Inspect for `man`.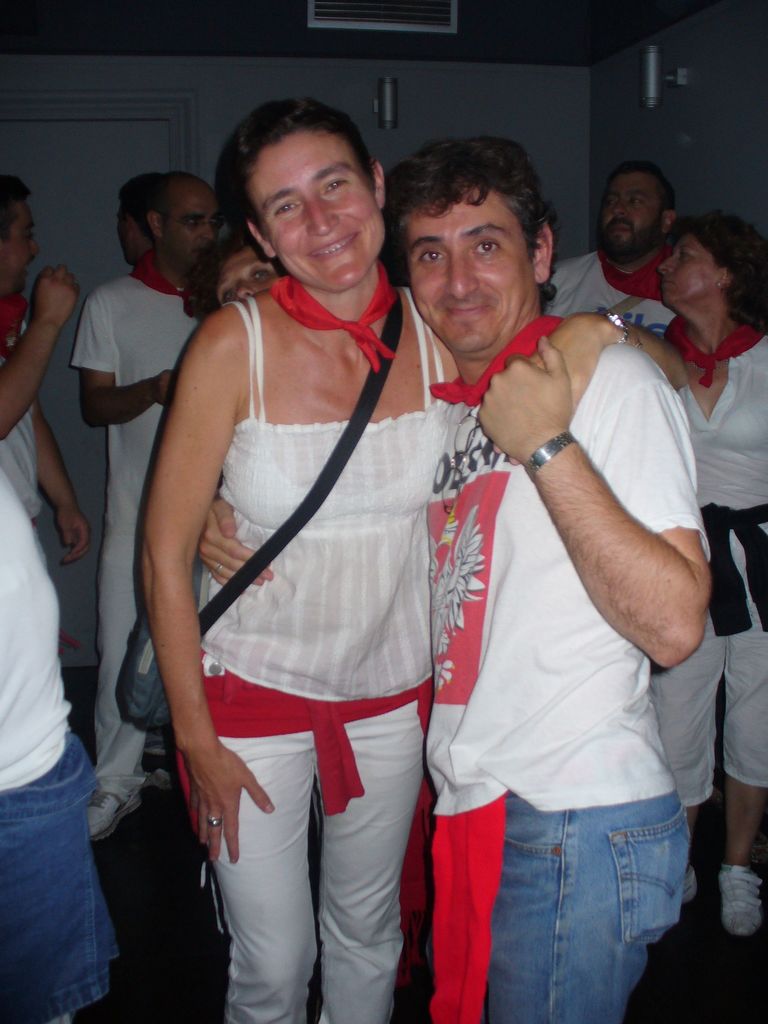
Inspection: box=[287, 118, 680, 1023].
